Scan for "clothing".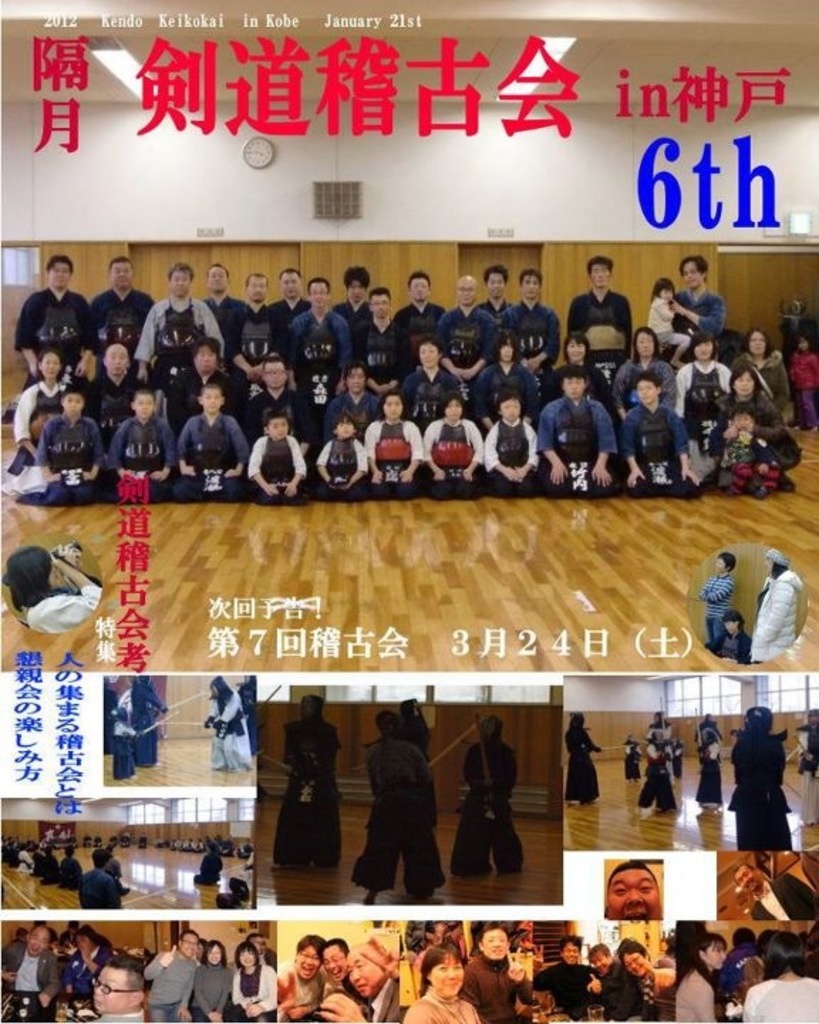
Scan result: 24/583/107/631.
